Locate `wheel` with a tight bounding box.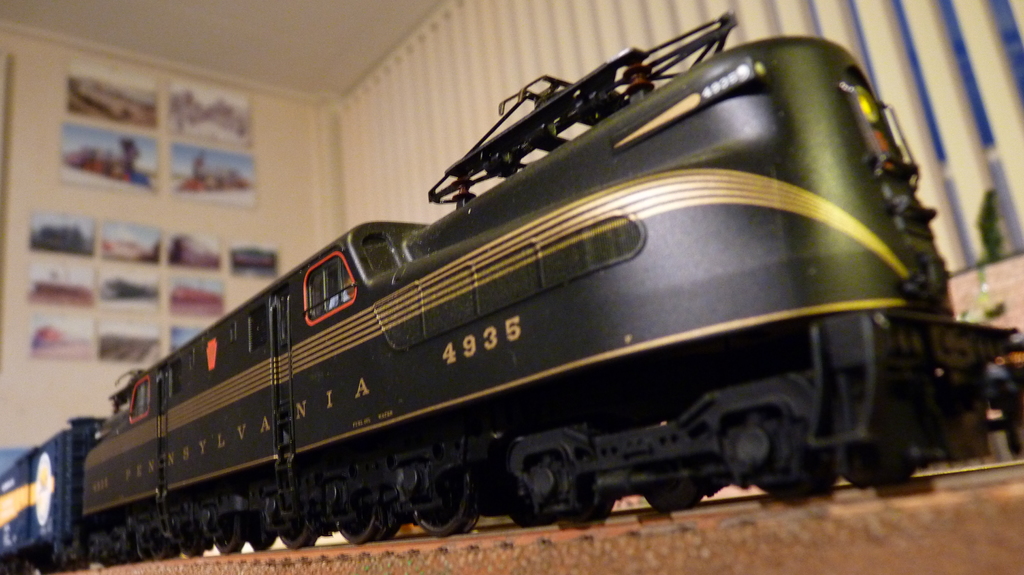
box=[644, 482, 704, 505].
